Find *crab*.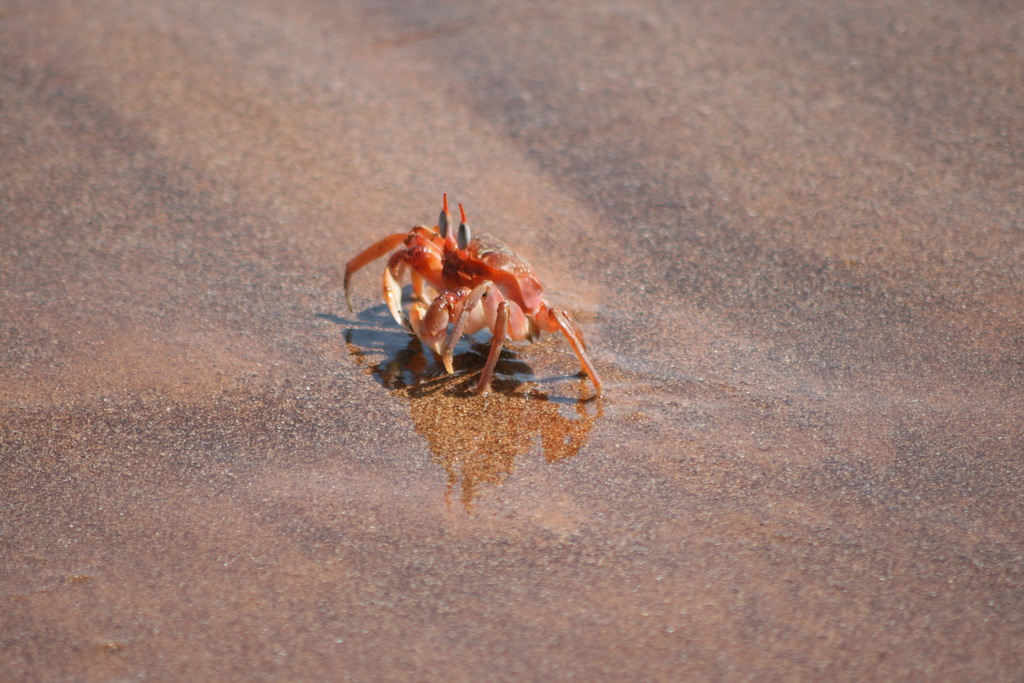
x1=329, y1=192, x2=600, y2=411.
